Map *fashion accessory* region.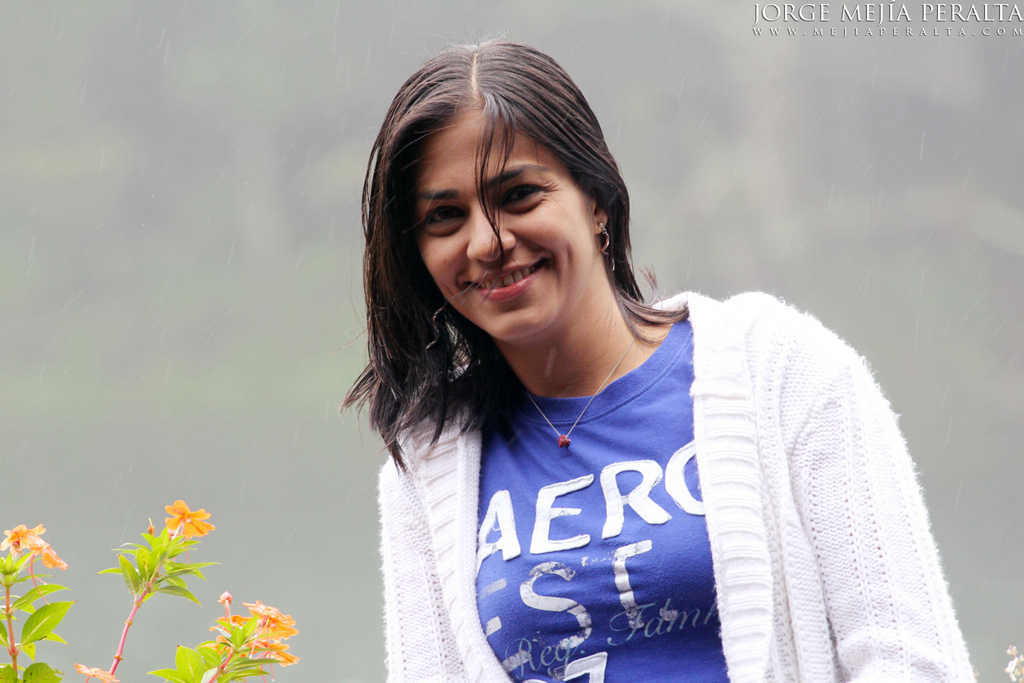
Mapped to x1=602, y1=223, x2=609, y2=257.
